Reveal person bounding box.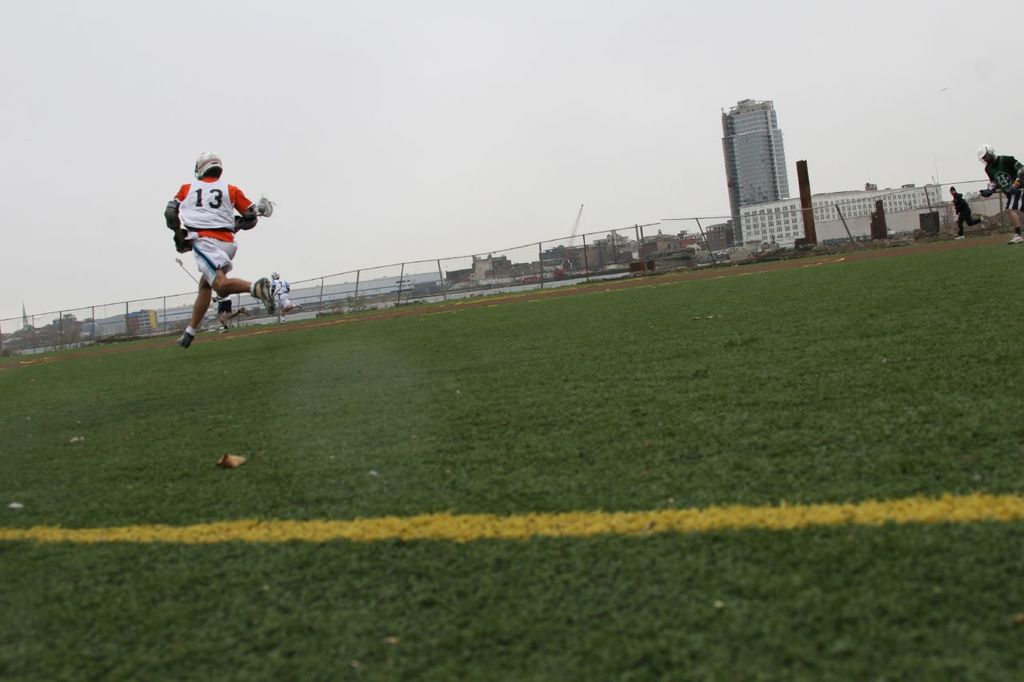
Revealed: box=[950, 185, 982, 238].
